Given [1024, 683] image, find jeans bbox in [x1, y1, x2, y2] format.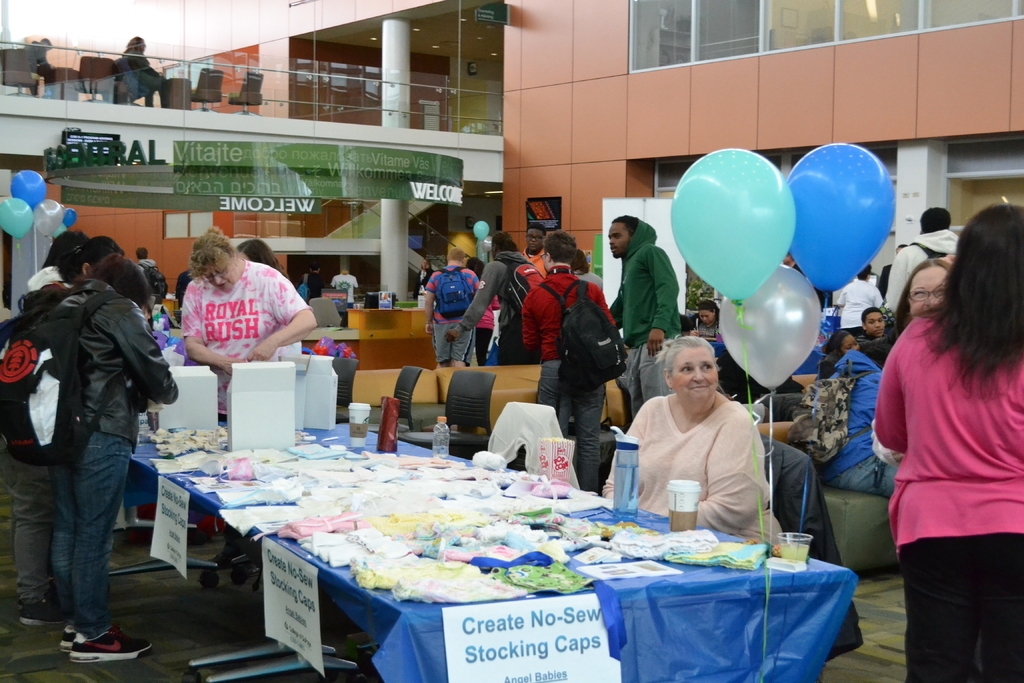
[535, 357, 606, 493].
